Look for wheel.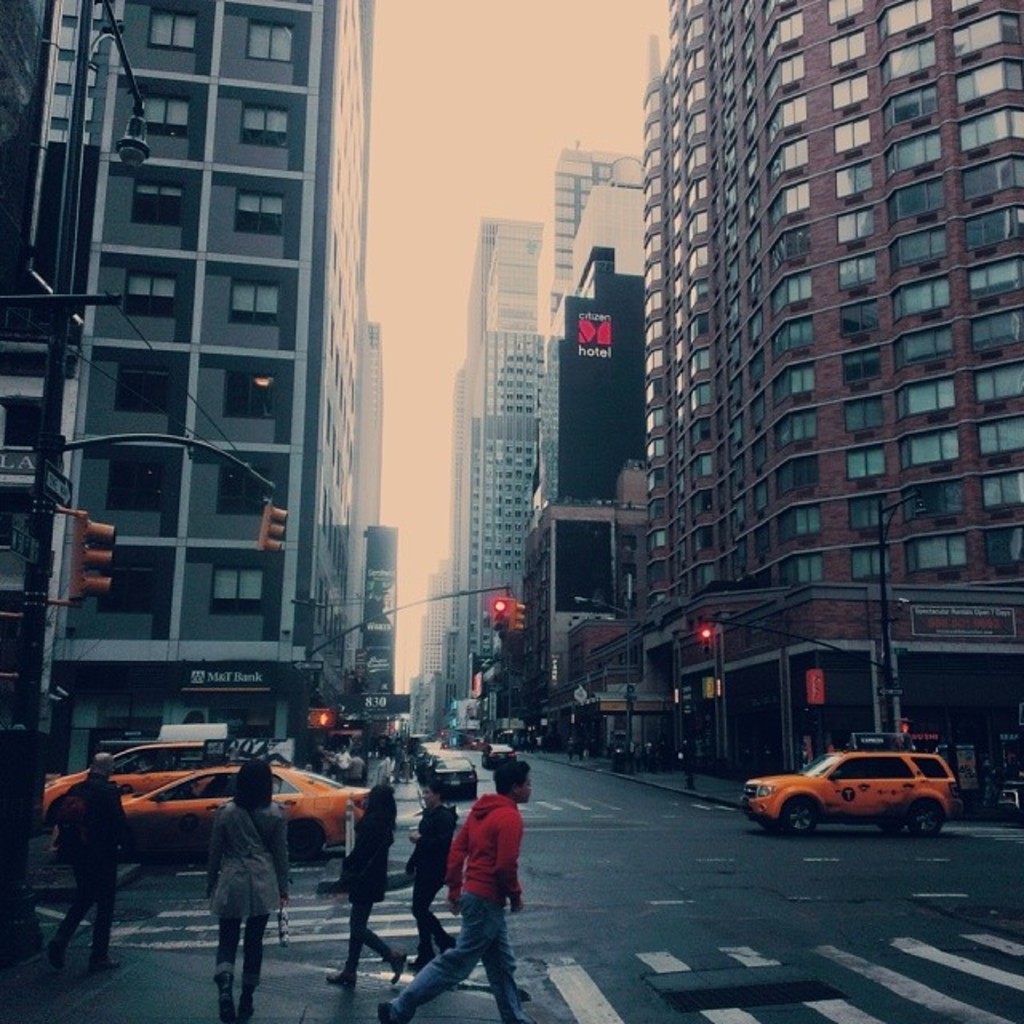
Found: pyautogui.locateOnScreen(904, 794, 941, 835).
